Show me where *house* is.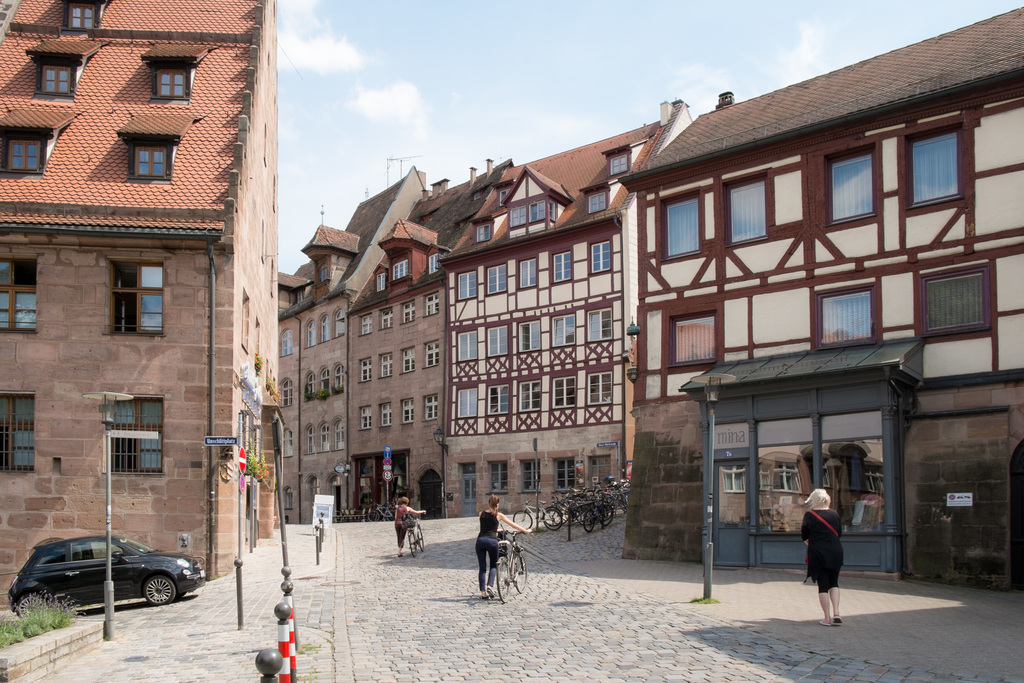
*house* is at l=4, t=0, r=285, b=582.
